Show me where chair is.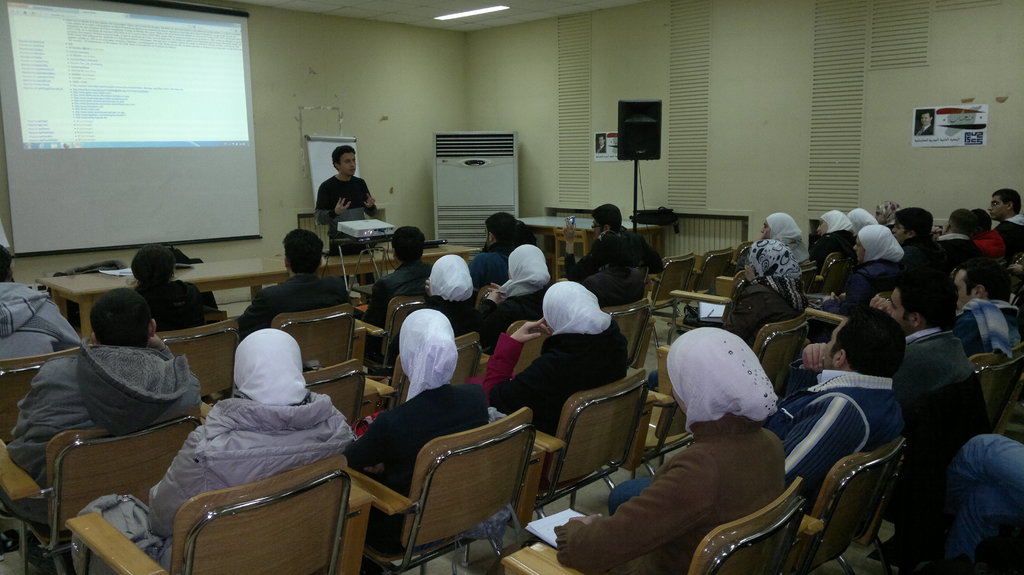
chair is at {"left": 401, "top": 409, "right": 551, "bottom": 571}.
